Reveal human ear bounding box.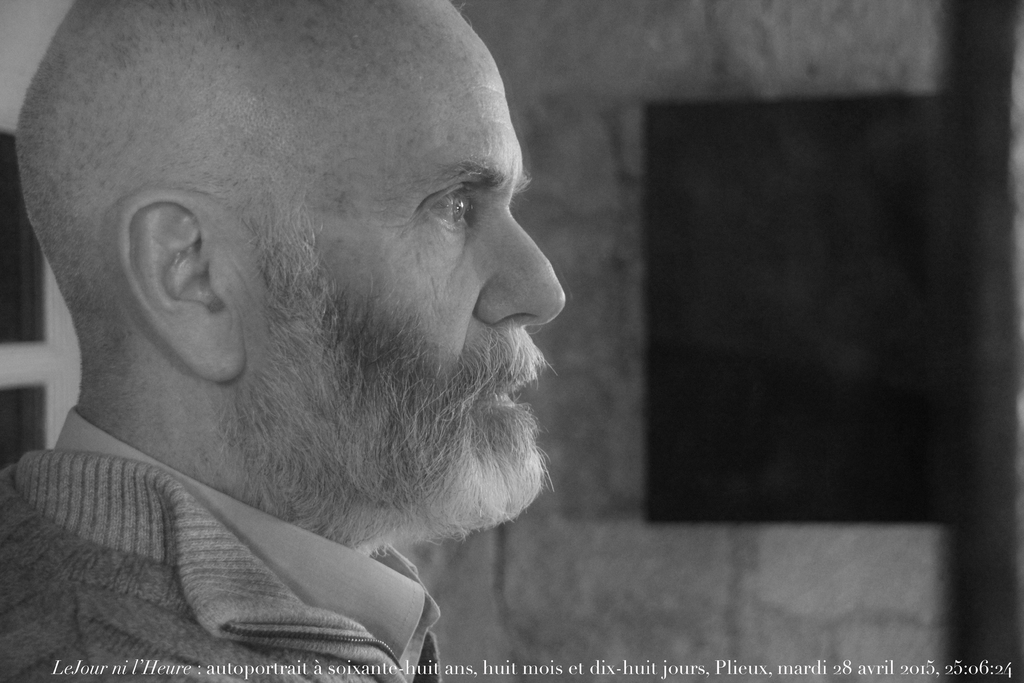
Revealed: <region>115, 188, 250, 383</region>.
